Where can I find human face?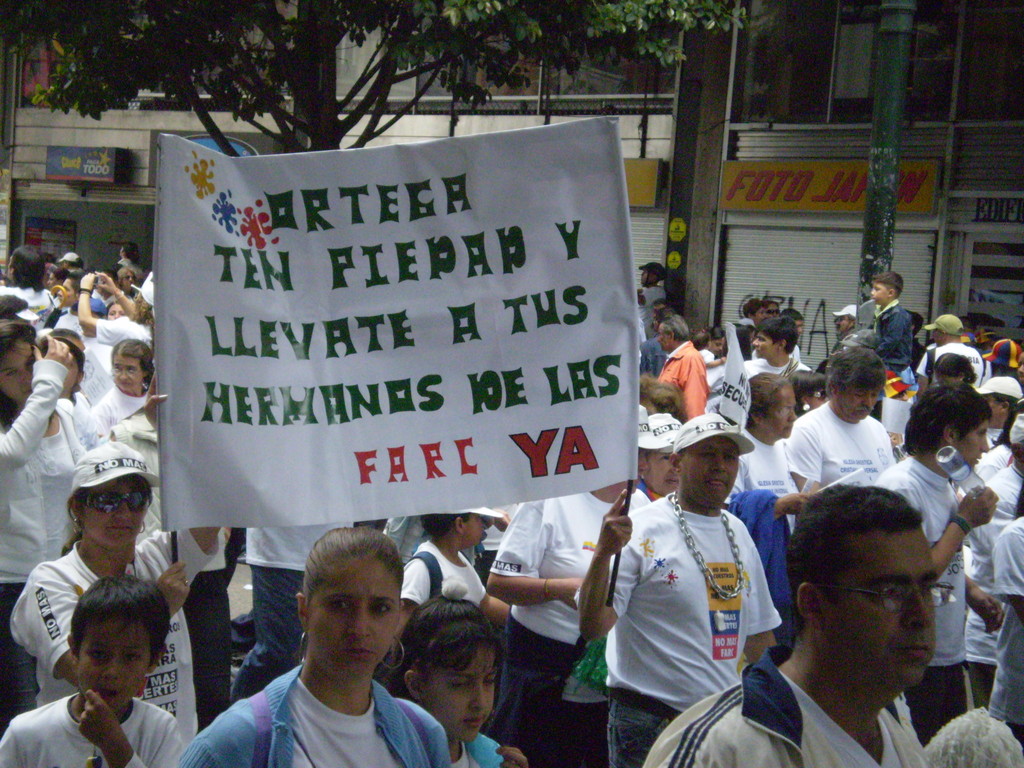
You can find it at <bbox>988, 399, 1003, 429</bbox>.
